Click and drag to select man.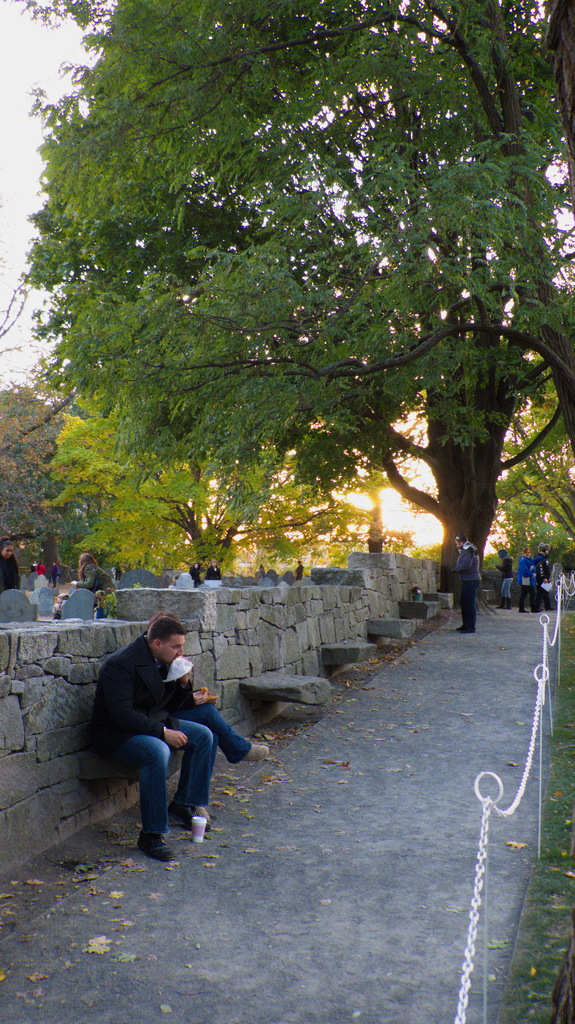
Selection: (x1=516, y1=552, x2=546, y2=616).
